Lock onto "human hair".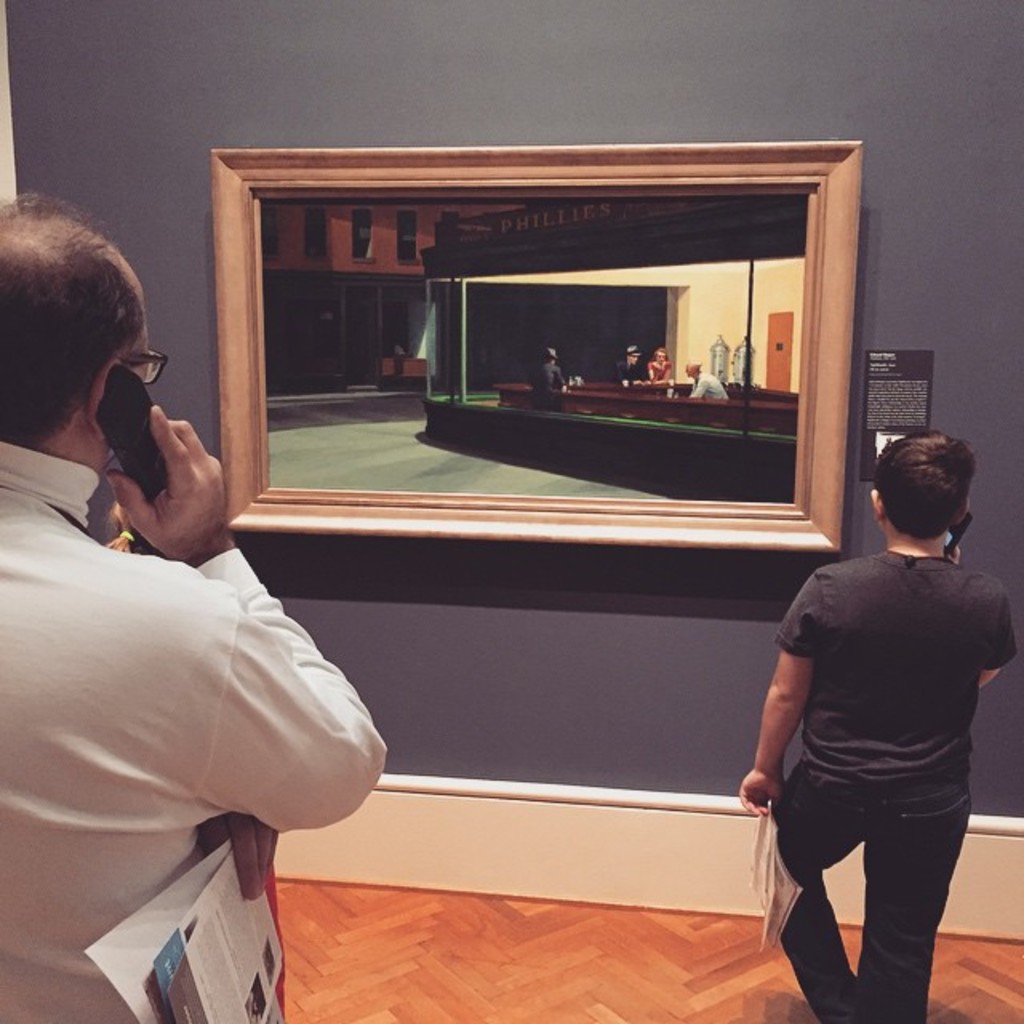
Locked: [x1=0, y1=186, x2=166, y2=491].
